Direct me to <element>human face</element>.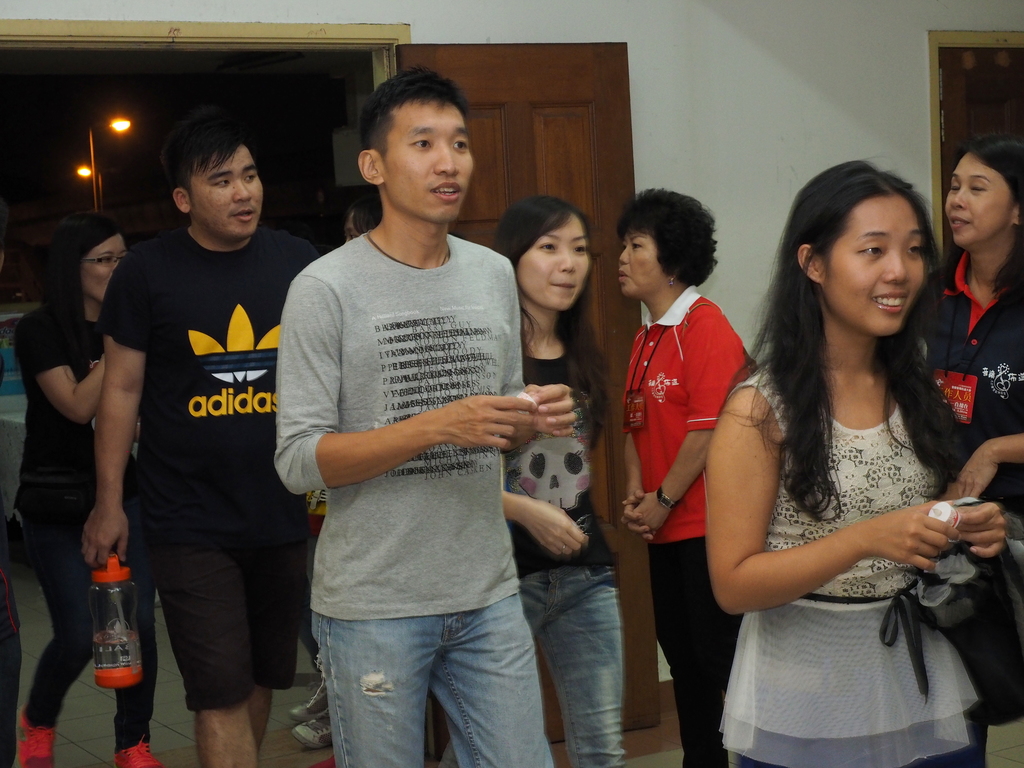
Direction: (189, 143, 264, 237).
